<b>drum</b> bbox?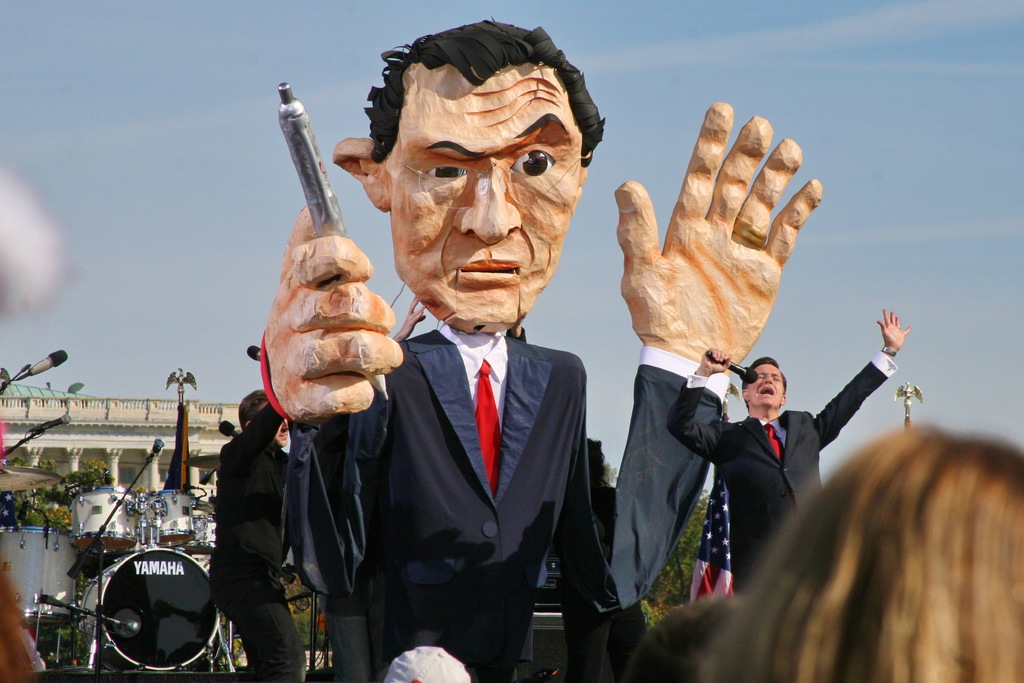
left=71, top=485, right=147, bottom=565
